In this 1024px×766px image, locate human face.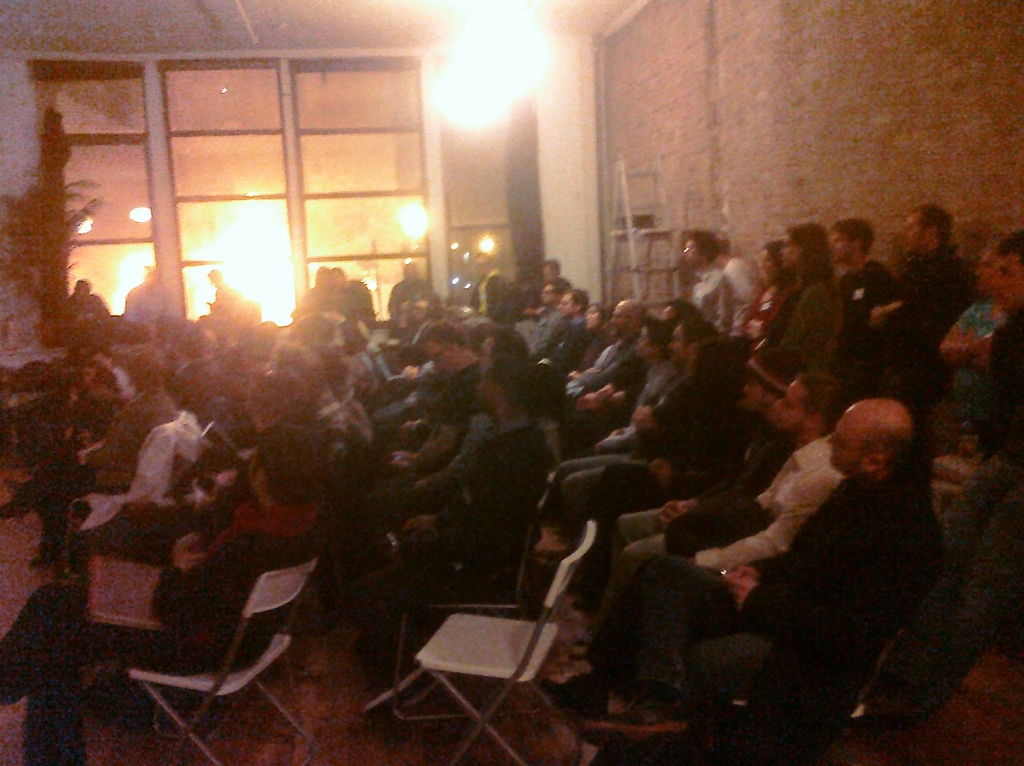
Bounding box: region(773, 380, 814, 432).
